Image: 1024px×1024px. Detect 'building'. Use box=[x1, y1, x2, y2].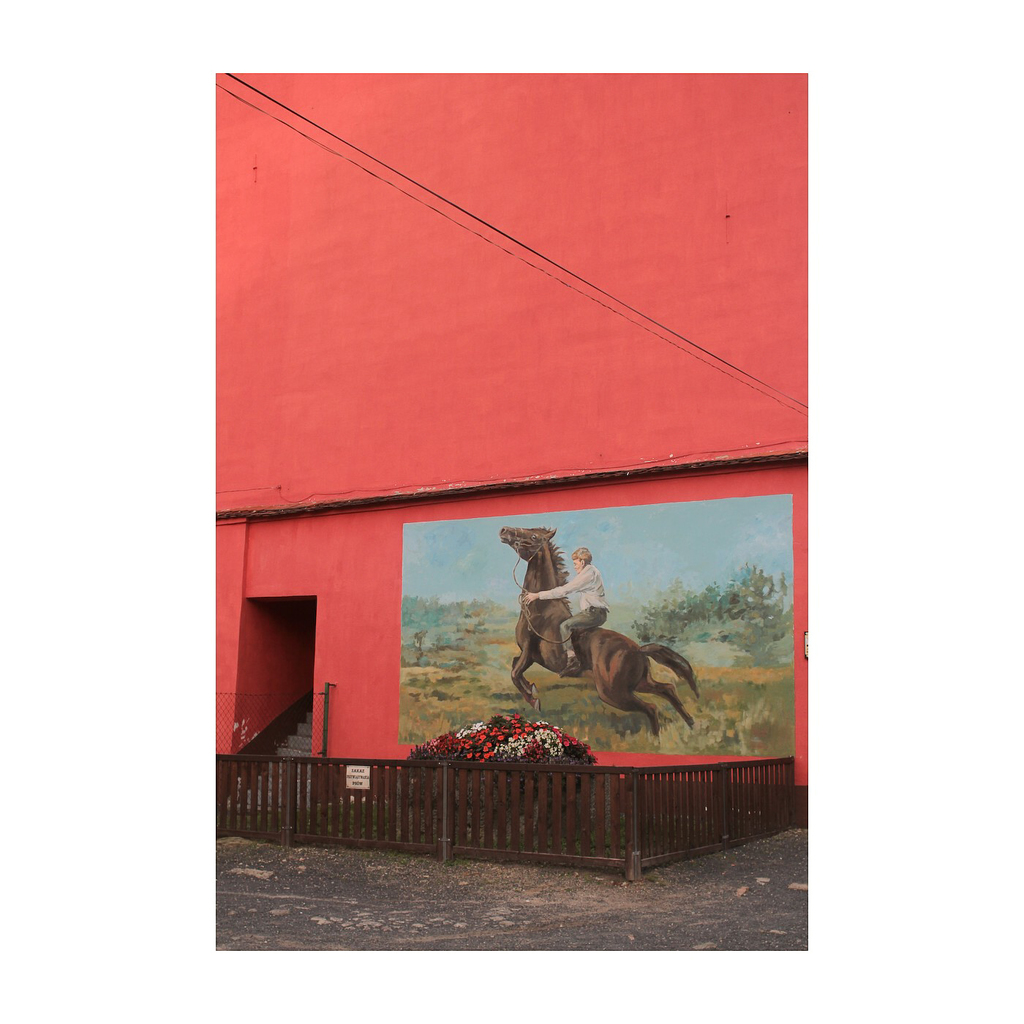
box=[205, 68, 810, 810].
